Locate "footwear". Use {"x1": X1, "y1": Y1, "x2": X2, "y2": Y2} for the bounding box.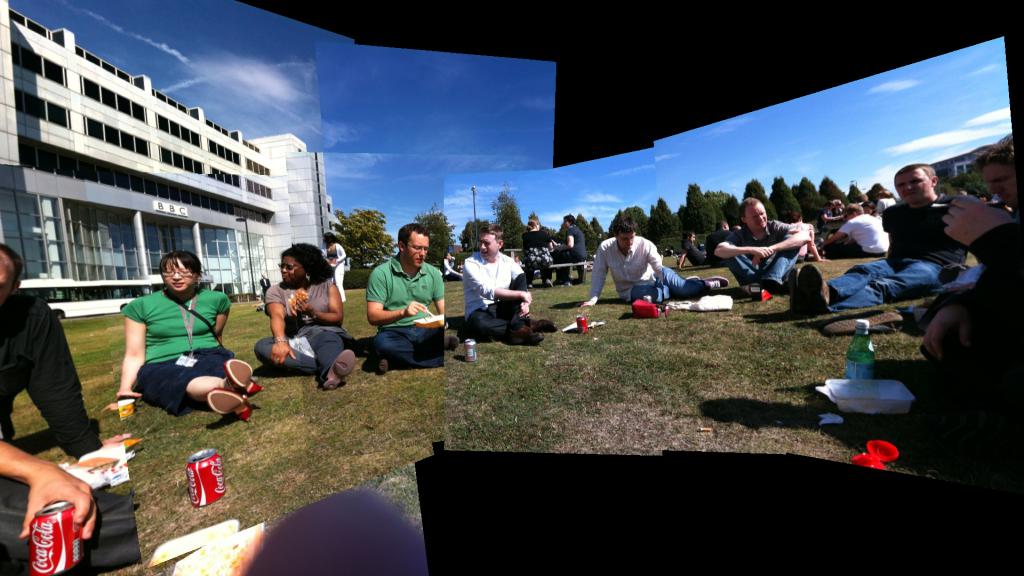
{"x1": 734, "y1": 283, "x2": 754, "y2": 298}.
